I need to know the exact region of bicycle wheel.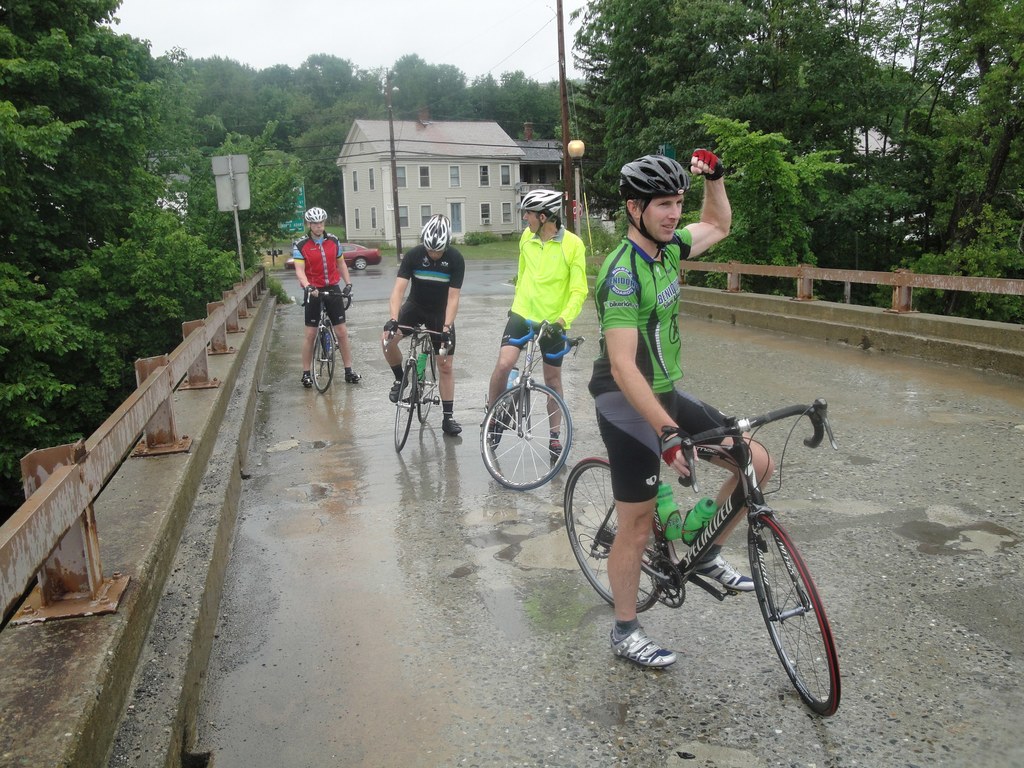
Region: bbox(563, 454, 666, 617).
